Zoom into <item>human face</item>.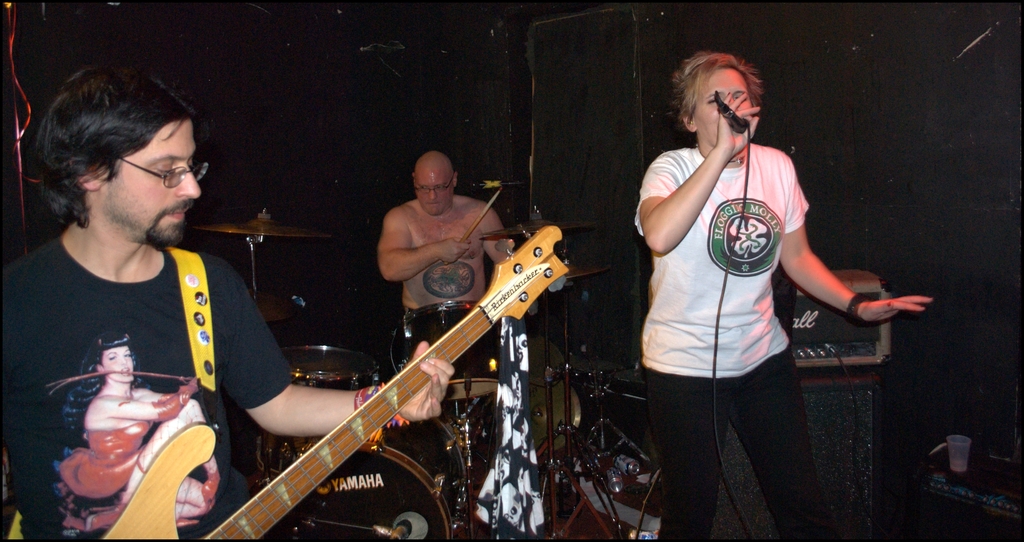
Zoom target: <bbox>695, 68, 750, 142</bbox>.
